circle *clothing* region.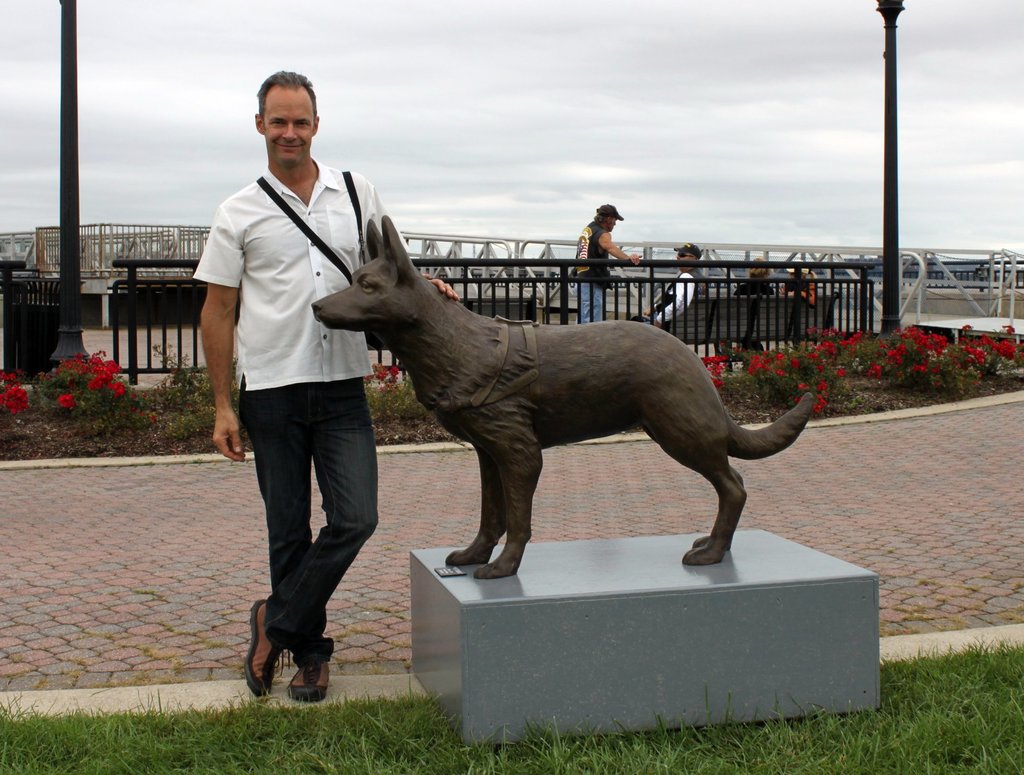
Region: Rect(655, 271, 695, 323).
